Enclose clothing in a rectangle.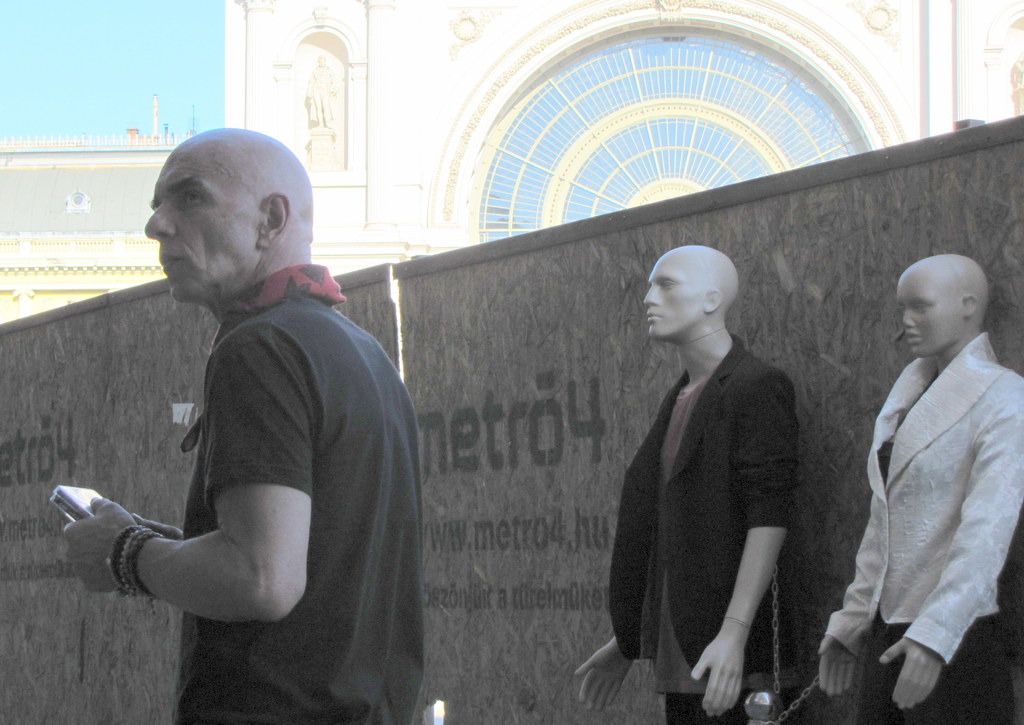
BBox(172, 260, 428, 724).
